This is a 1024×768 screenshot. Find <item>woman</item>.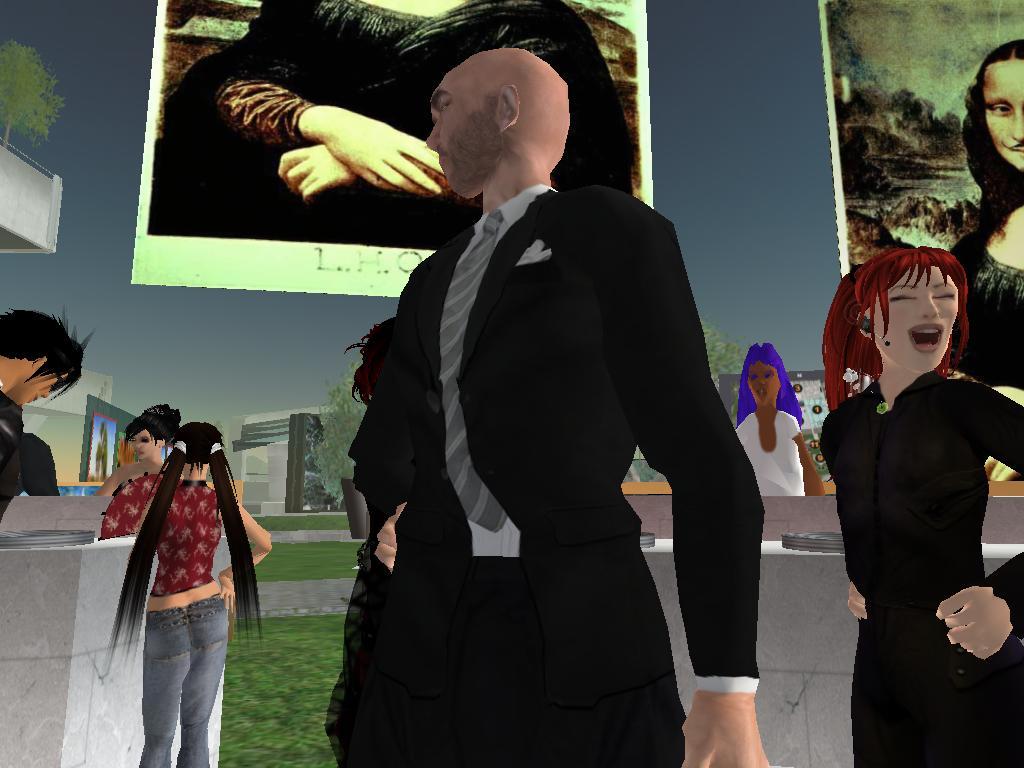
Bounding box: <region>99, 405, 183, 498</region>.
